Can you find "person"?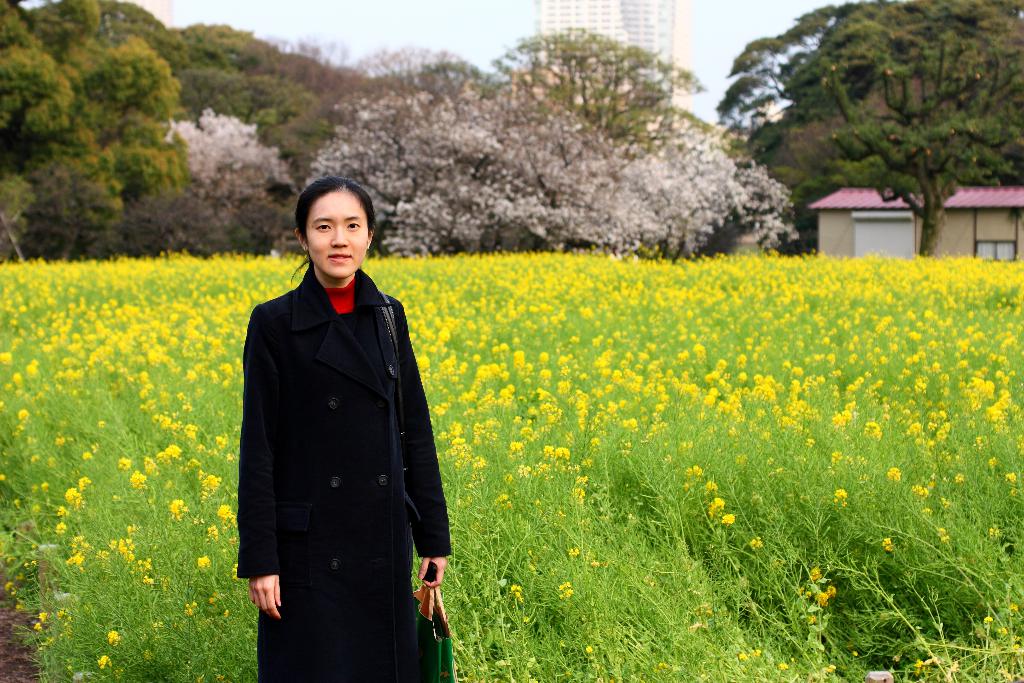
Yes, bounding box: bbox=[234, 161, 447, 682].
